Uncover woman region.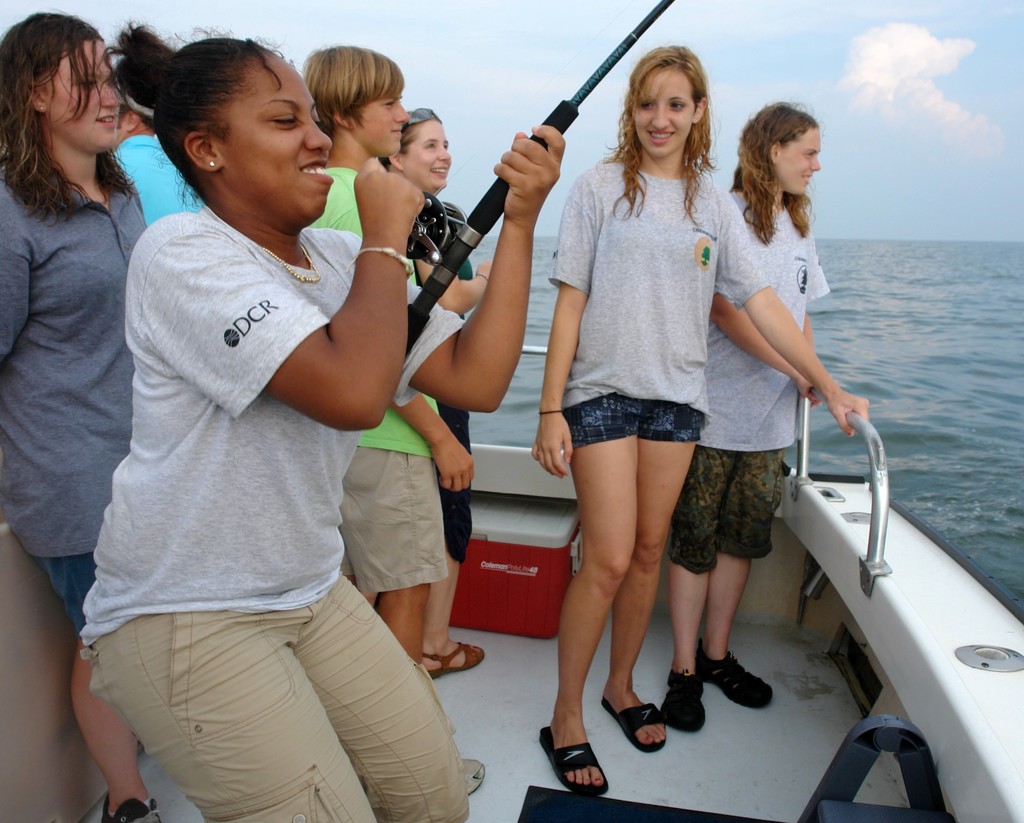
Uncovered: [0, 7, 168, 822].
